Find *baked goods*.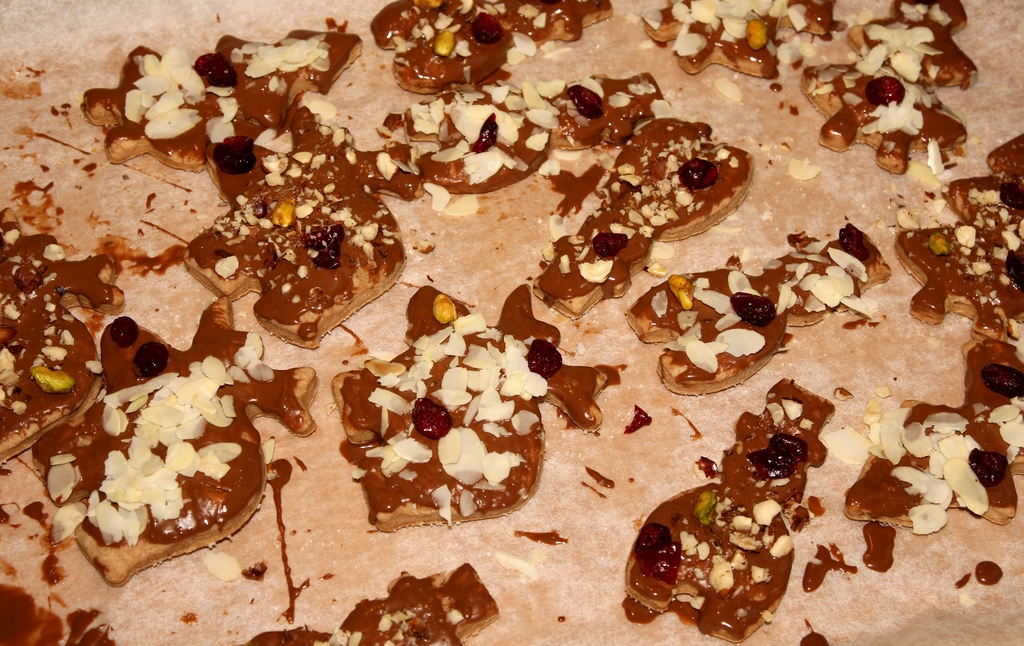
crop(797, 0, 977, 174).
